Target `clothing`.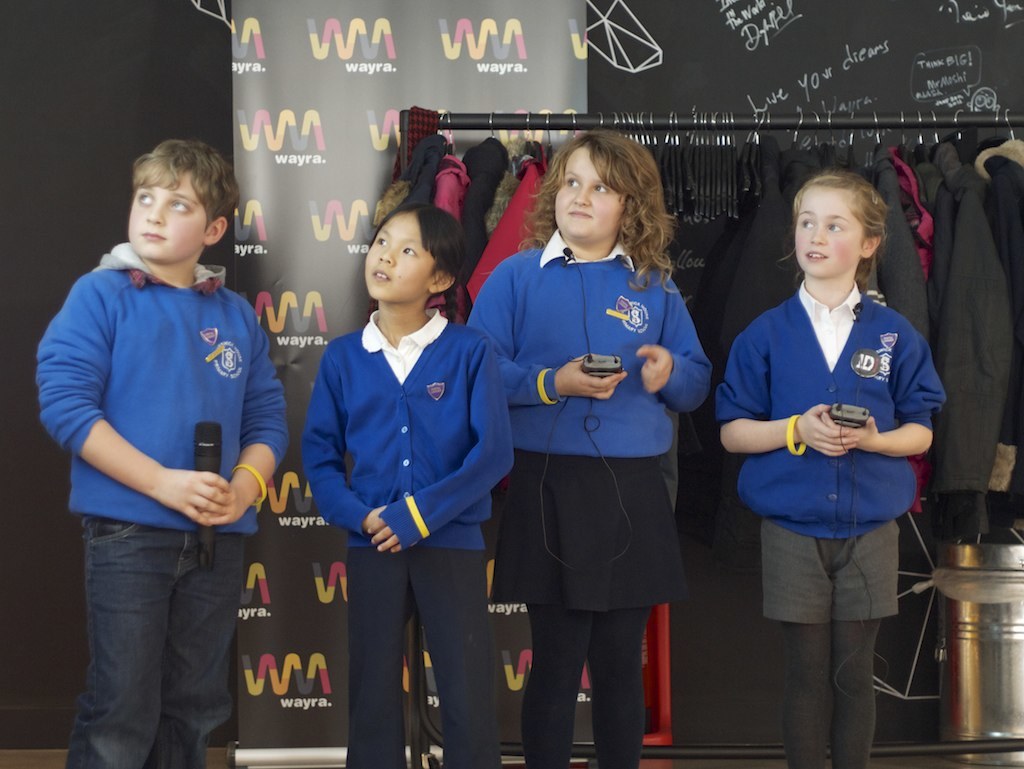
Target region: select_region(462, 136, 512, 266).
